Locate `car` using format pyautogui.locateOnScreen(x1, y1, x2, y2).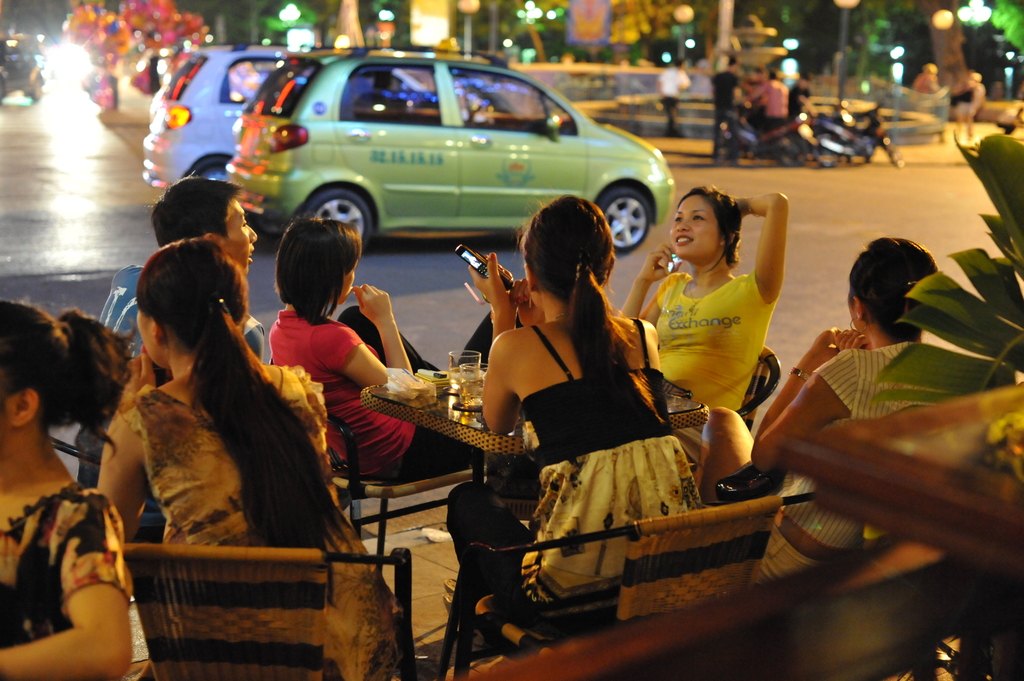
pyautogui.locateOnScreen(225, 42, 675, 253).
